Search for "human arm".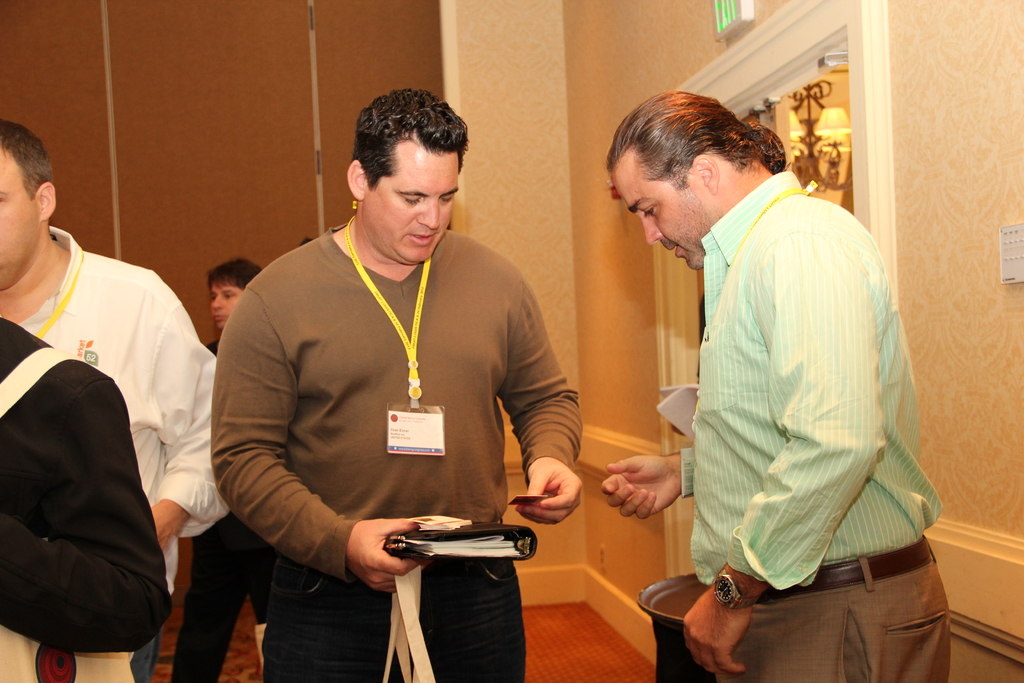
Found at bbox=(220, 247, 454, 618).
